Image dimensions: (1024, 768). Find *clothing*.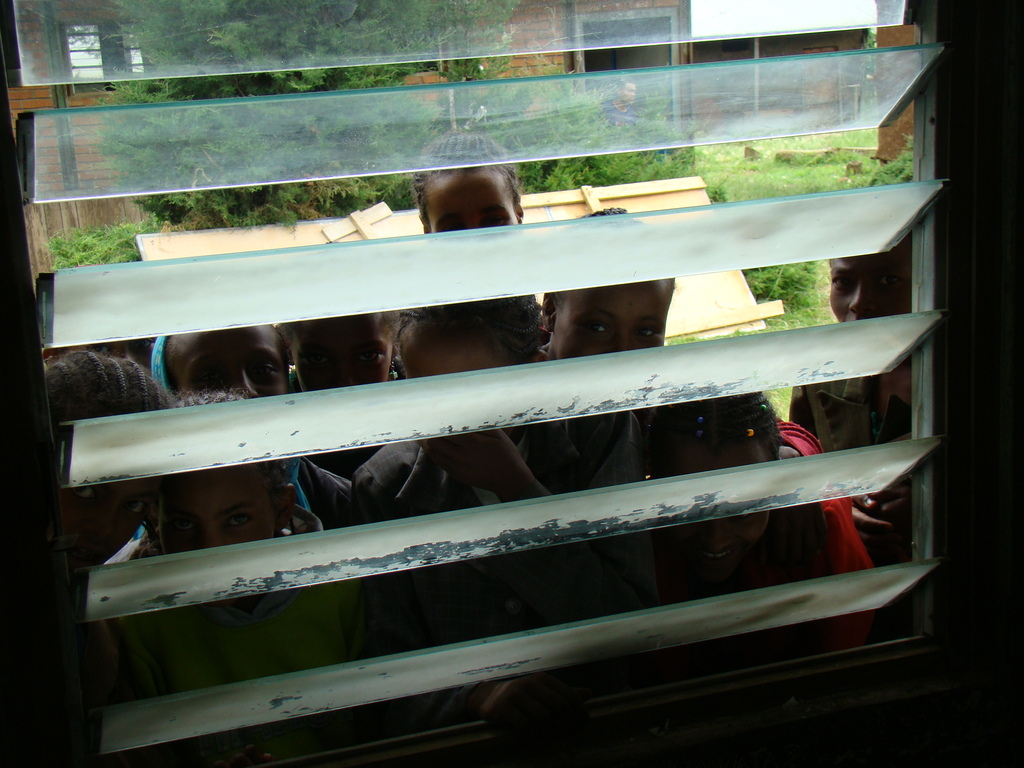
[497,397,647,524].
